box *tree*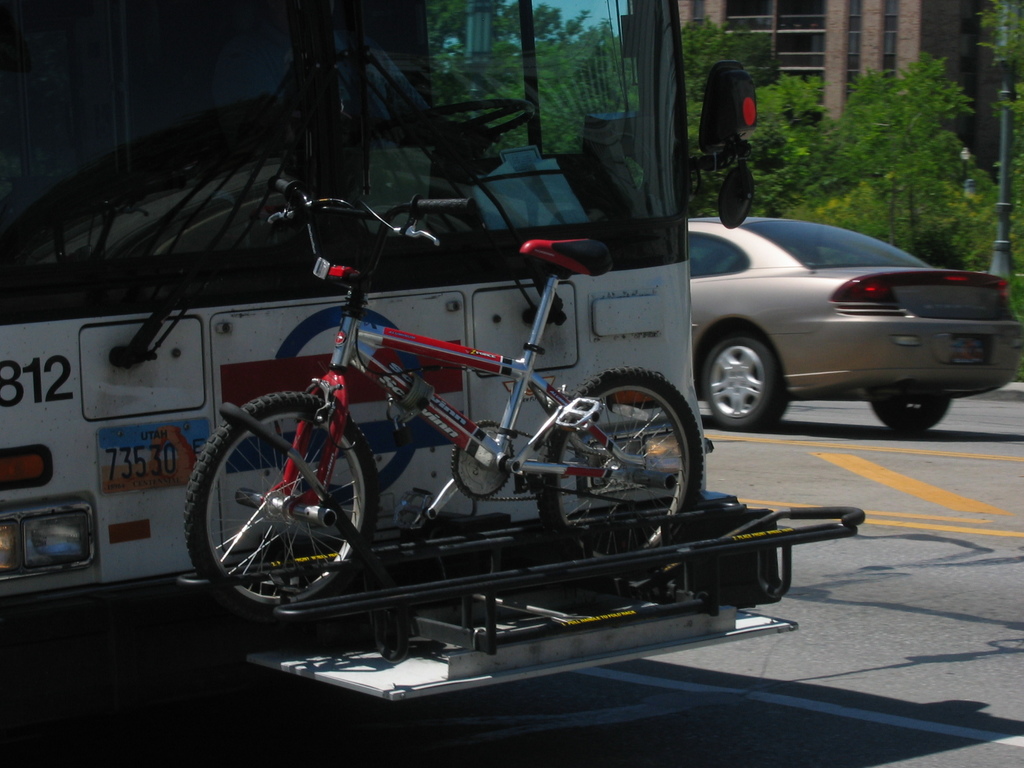
bbox(954, 6, 1023, 289)
